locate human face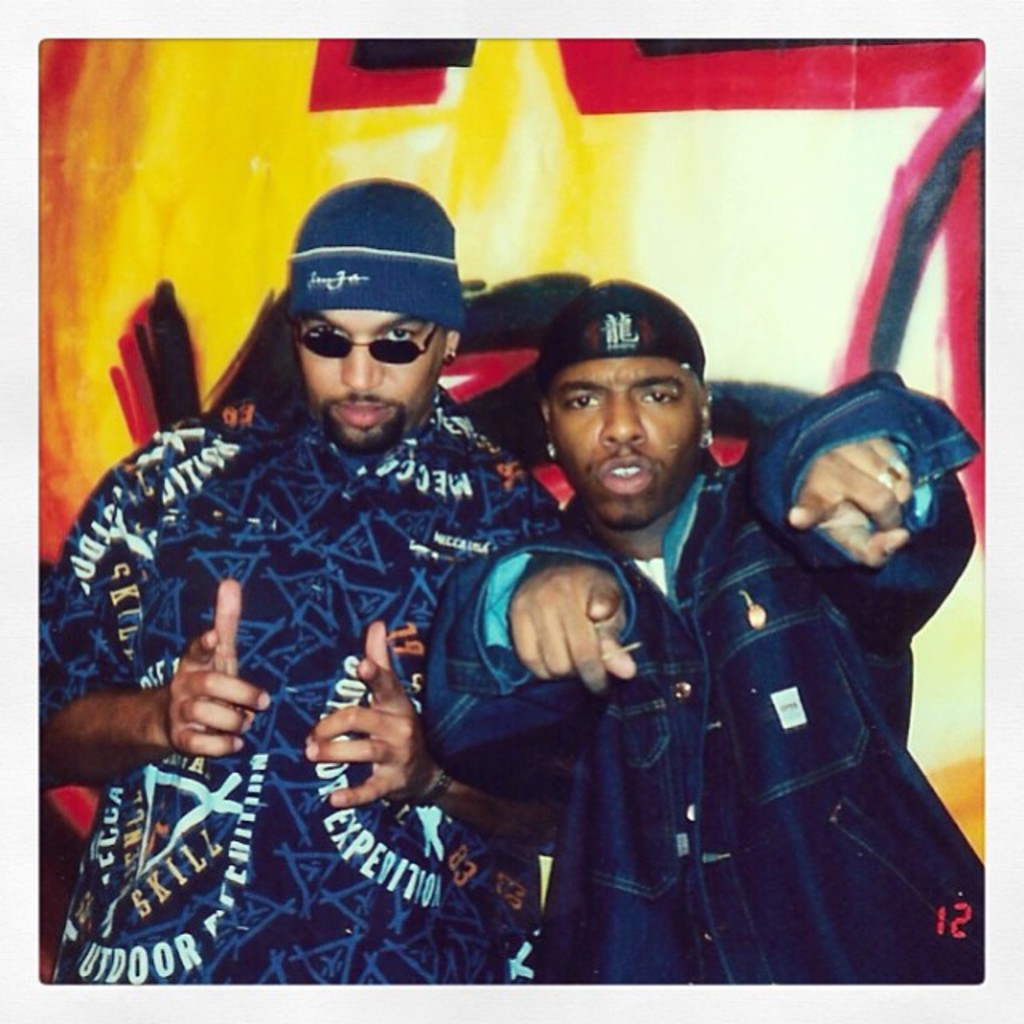
<box>552,363,701,523</box>
